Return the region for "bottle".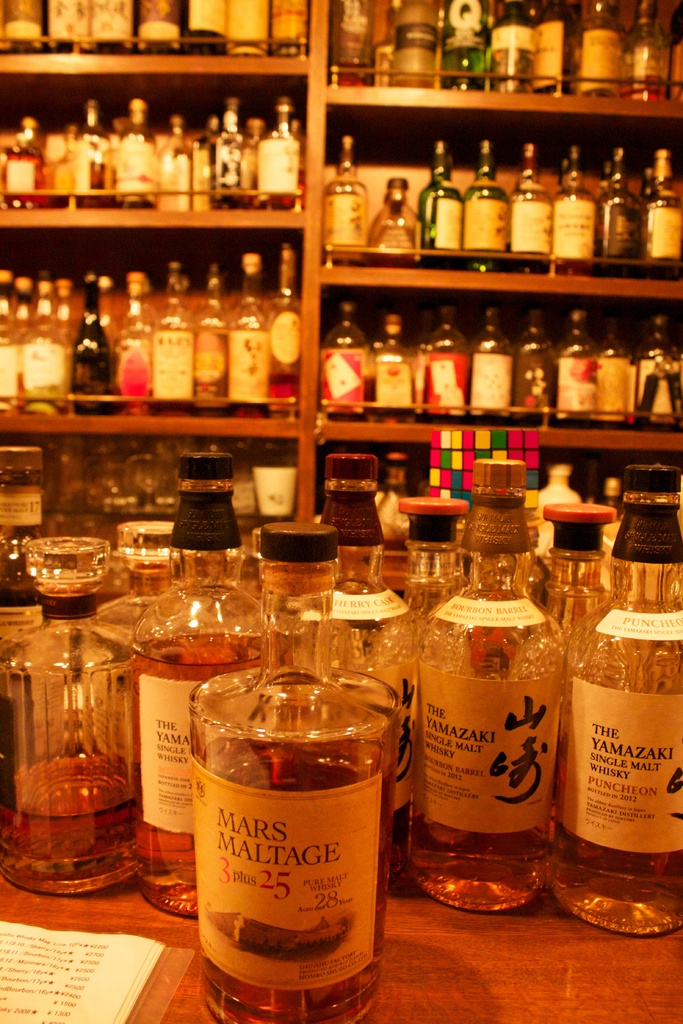
(69,273,111,420).
